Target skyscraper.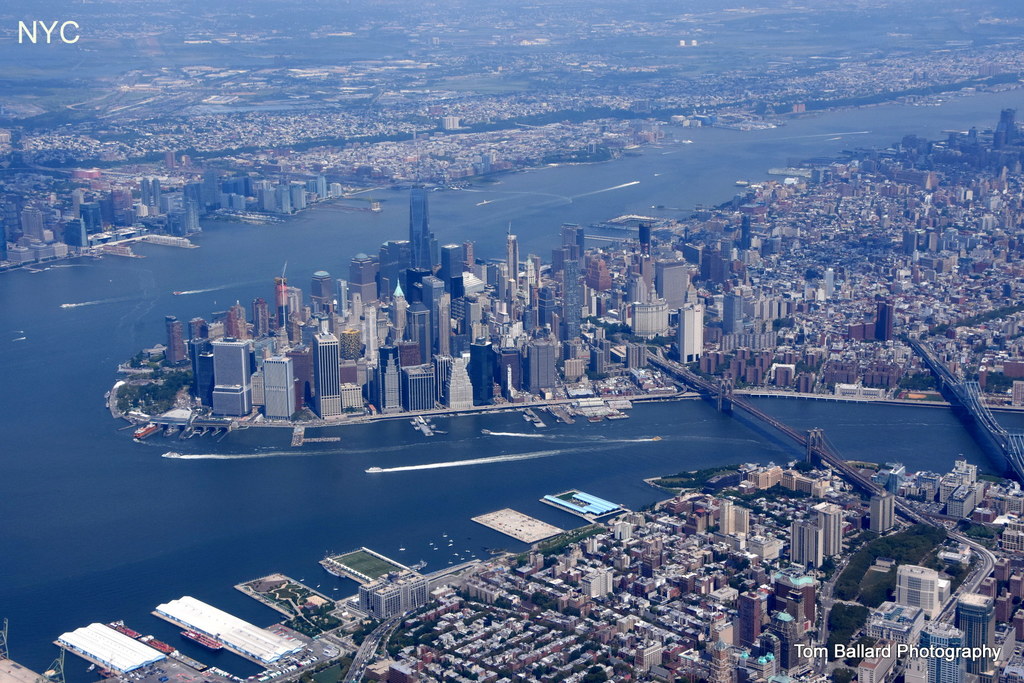
Target region: BBox(530, 337, 554, 392).
